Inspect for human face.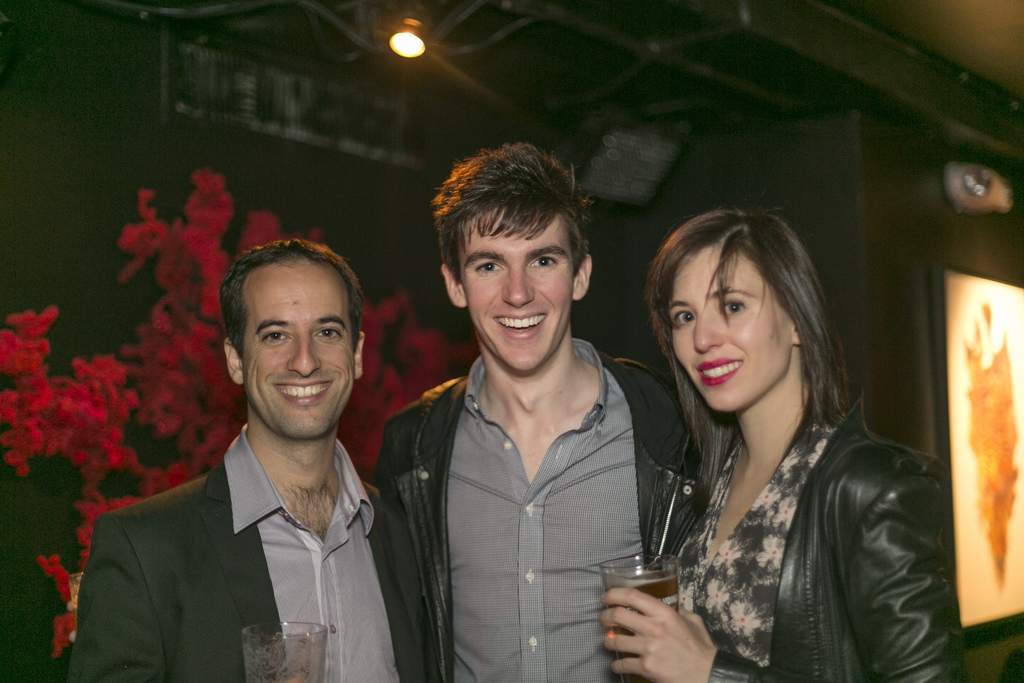
Inspection: detection(242, 265, 355, 441).
